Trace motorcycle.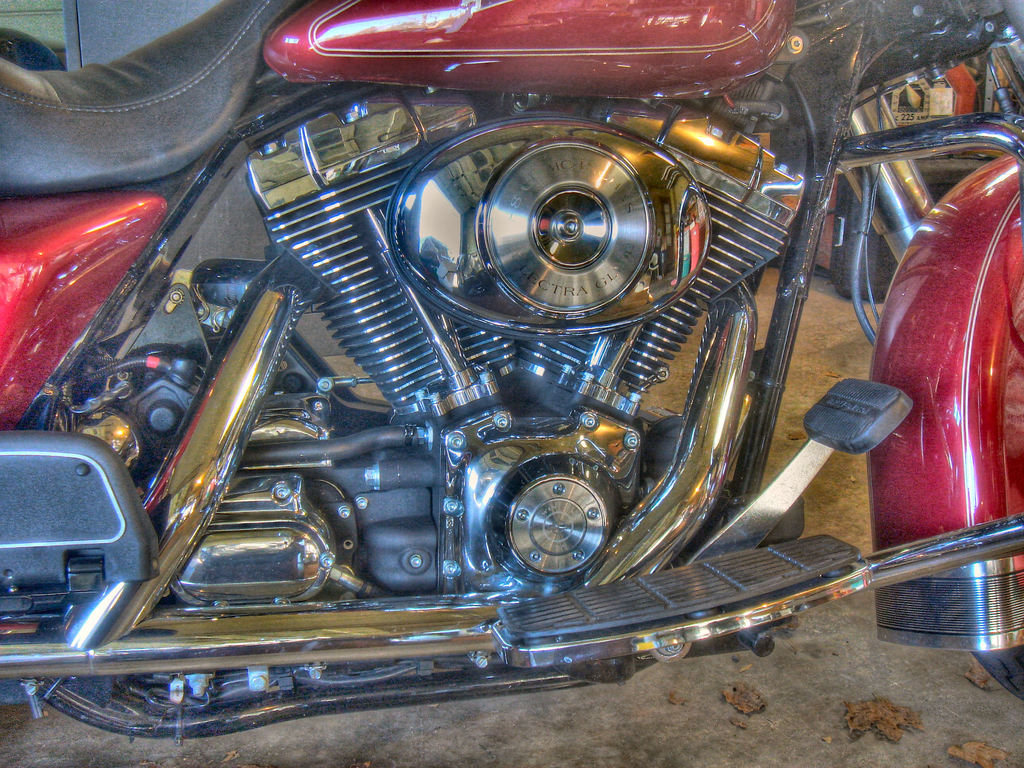
Traced to (x1=0, y1=8, x2=994, y2=734).
